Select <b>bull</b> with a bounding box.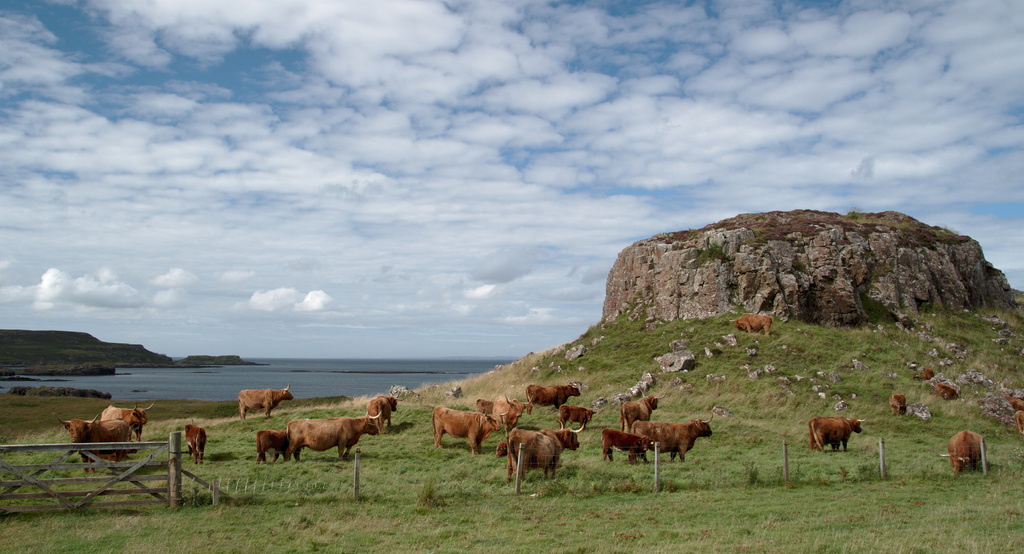
362,392,402,435.
